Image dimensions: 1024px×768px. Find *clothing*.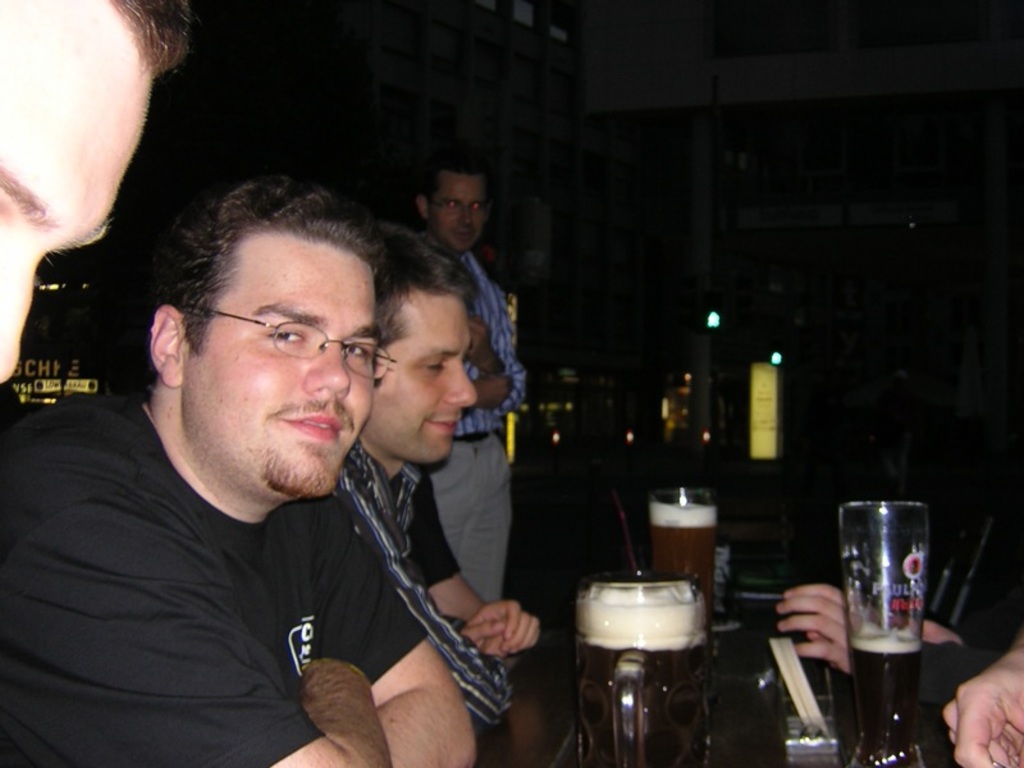
{"x1": 9, "y1": 344, "x2": 561, "y2": 756}.
